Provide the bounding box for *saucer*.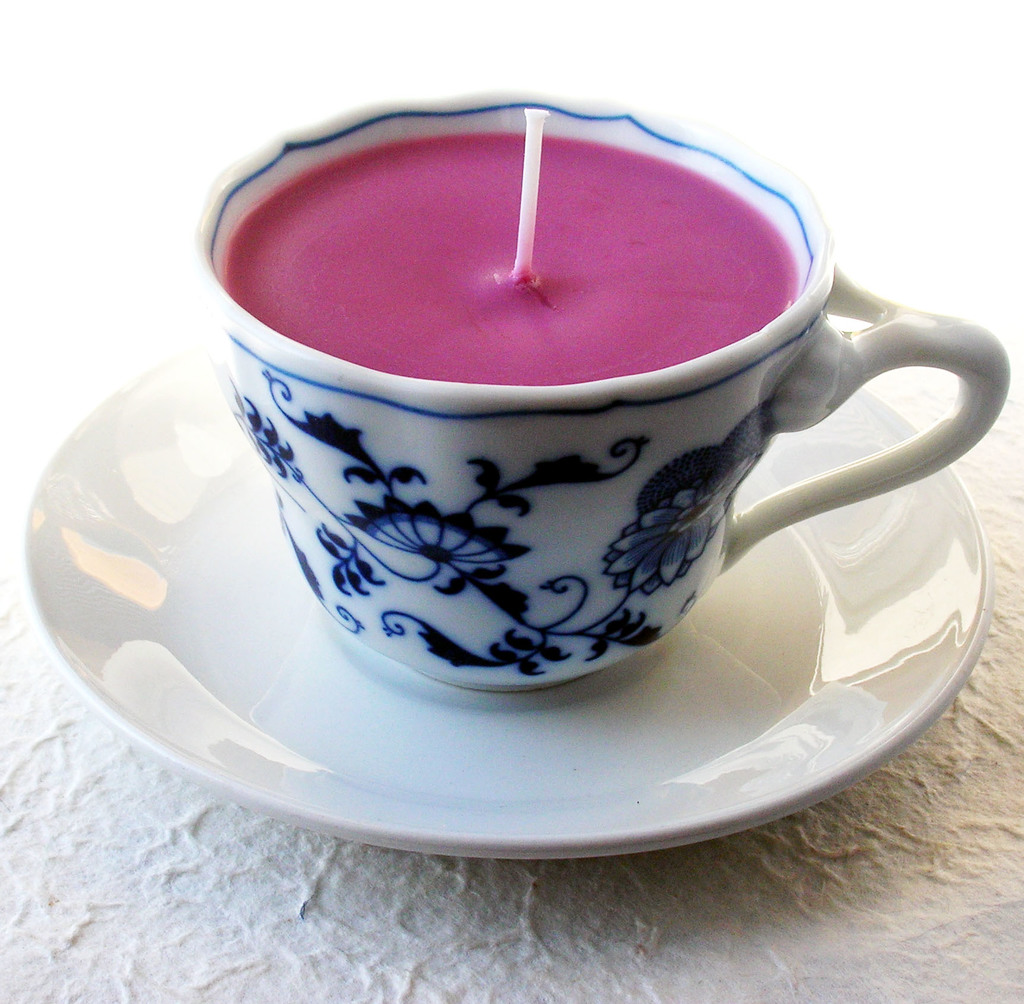
bbox(21, 352, 986, 857).
